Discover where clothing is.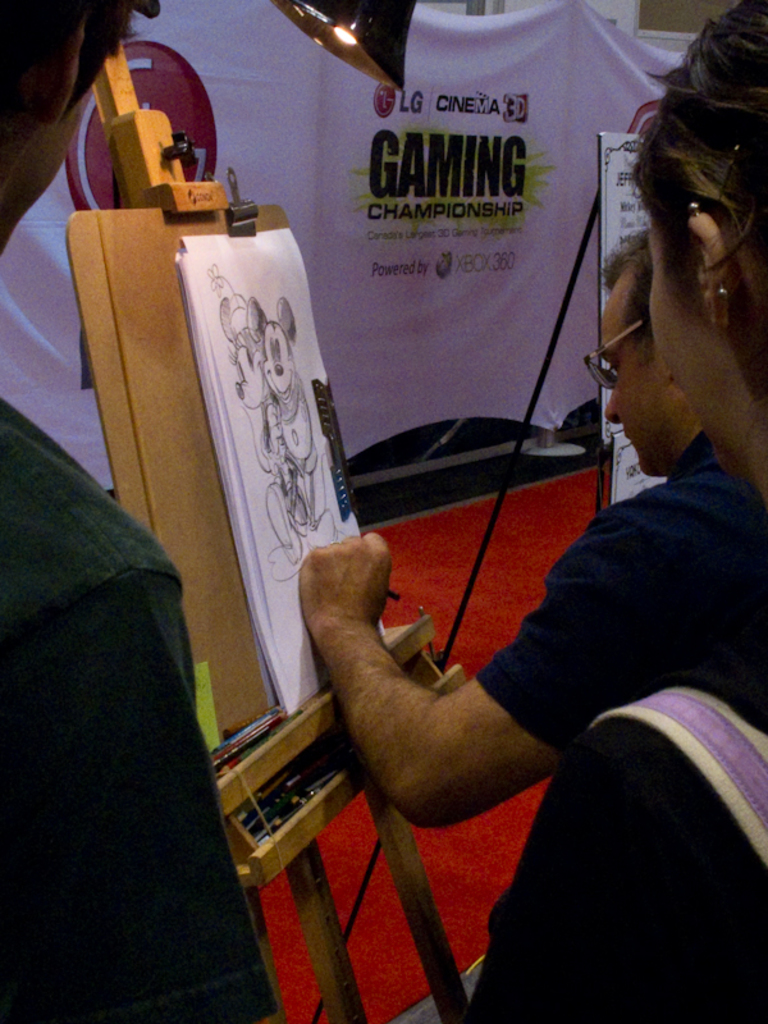
Discovered at x1=463, y1=493, x2=767, y2=1023.
